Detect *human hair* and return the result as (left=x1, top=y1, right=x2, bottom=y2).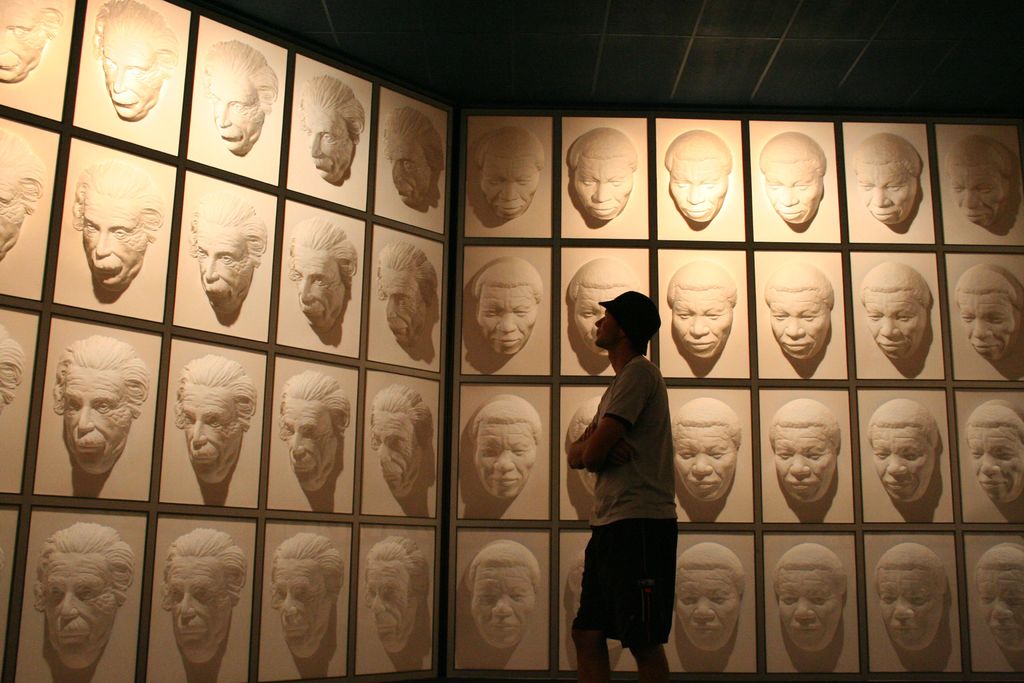
(left=160, top=527, right=246, bottom=611).
